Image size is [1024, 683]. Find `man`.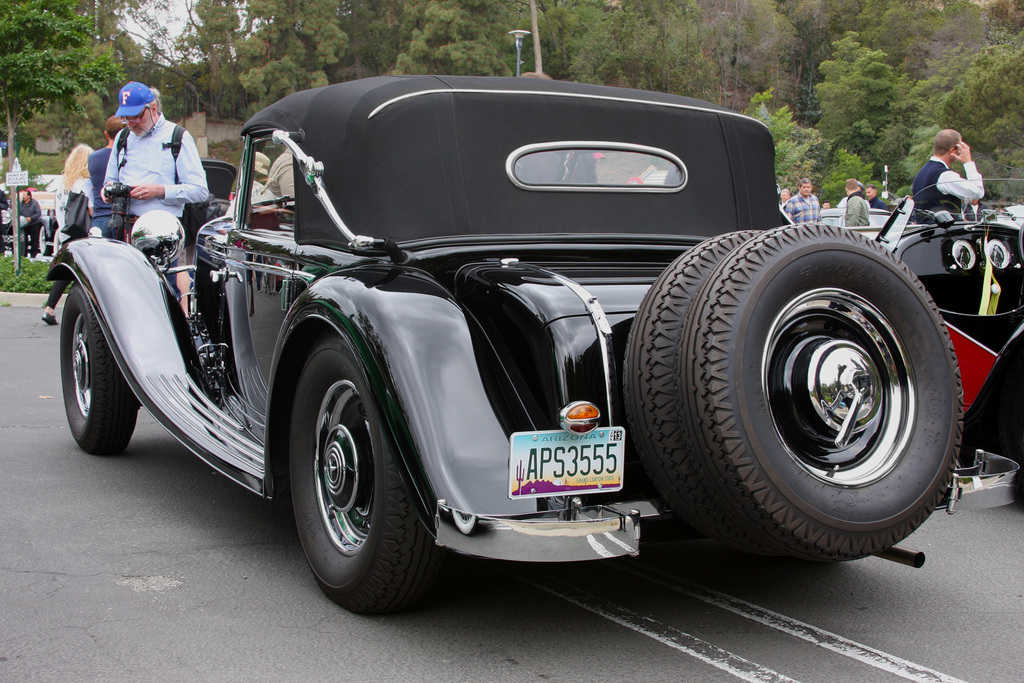
select_region(776, 173, 824, 234).
